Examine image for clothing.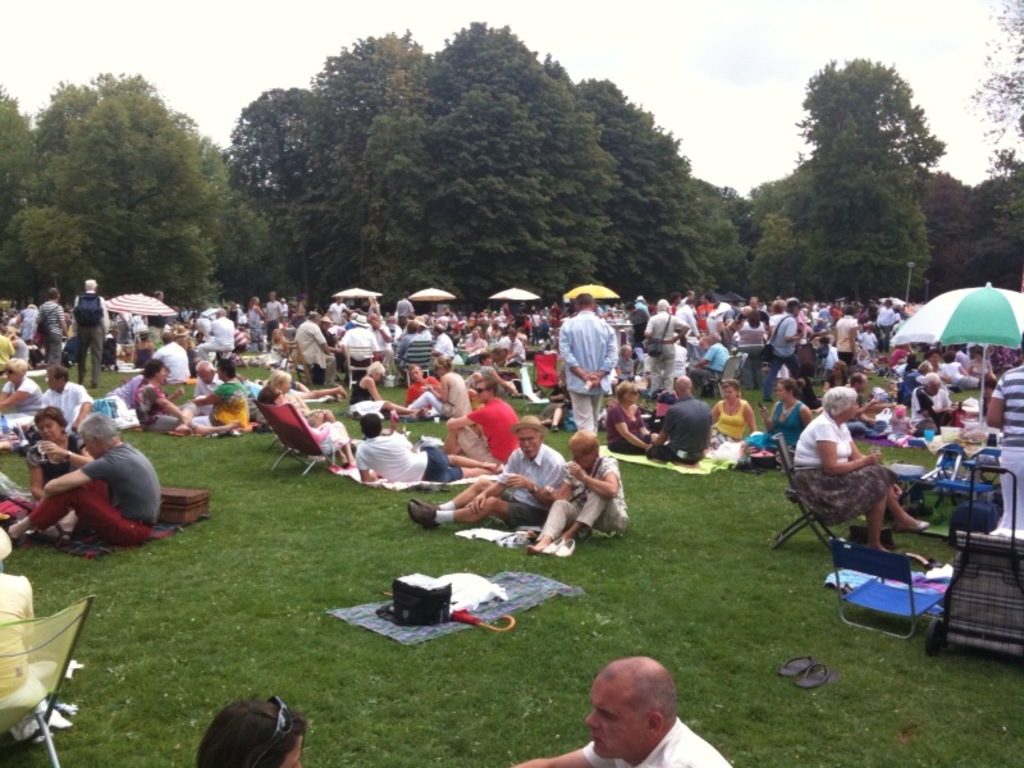
Examination result: [left=945, top=361, right=978, bottom=390].
